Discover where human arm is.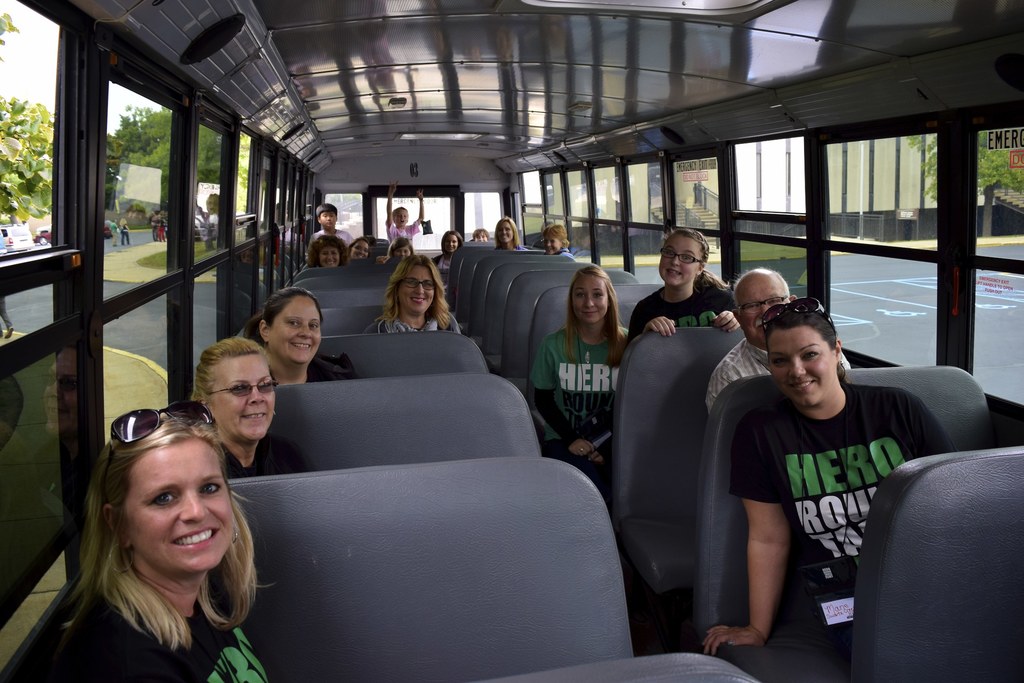
Discovered at [x1=536, y1=346, x2=598, y2=450].
